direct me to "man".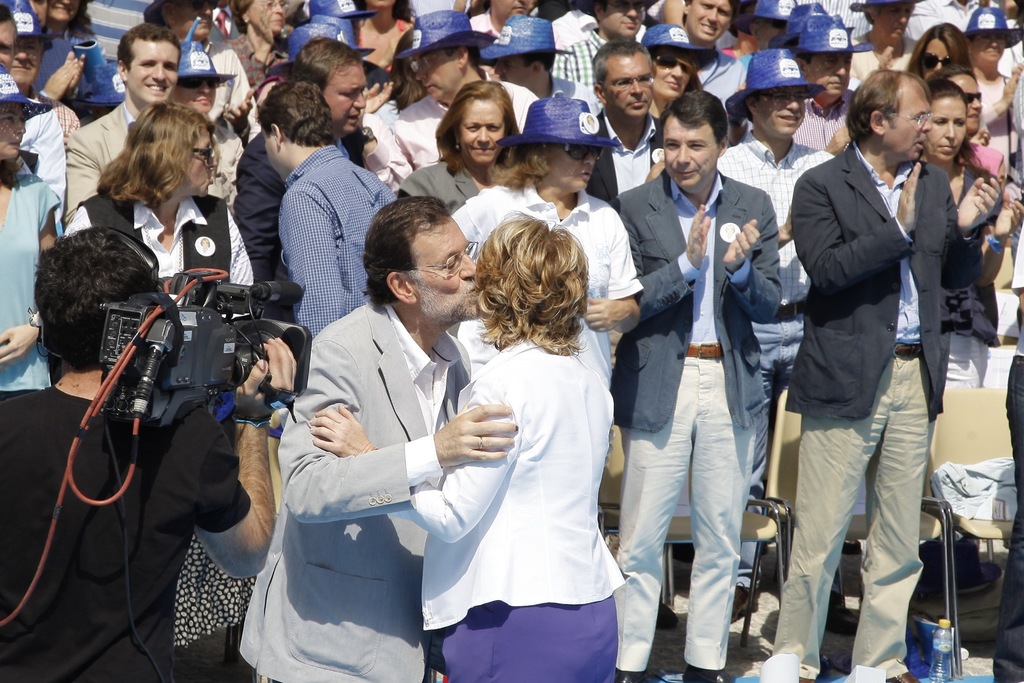
Direction: BBox(614, 89, 783, 682).
